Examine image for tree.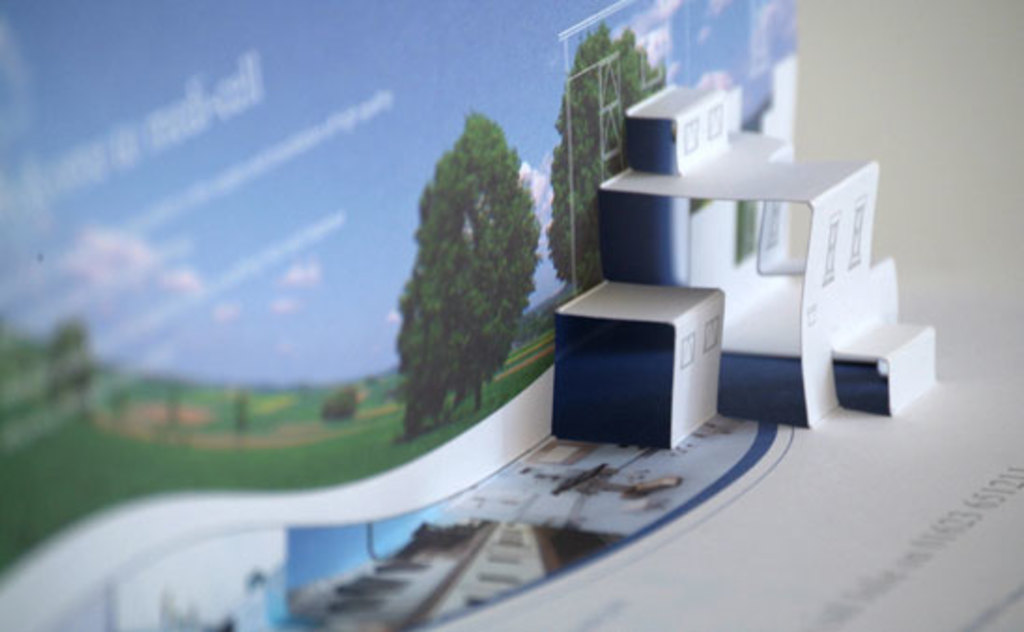
Examination result: x1=377, y1=82, x2=546, y2=443.
